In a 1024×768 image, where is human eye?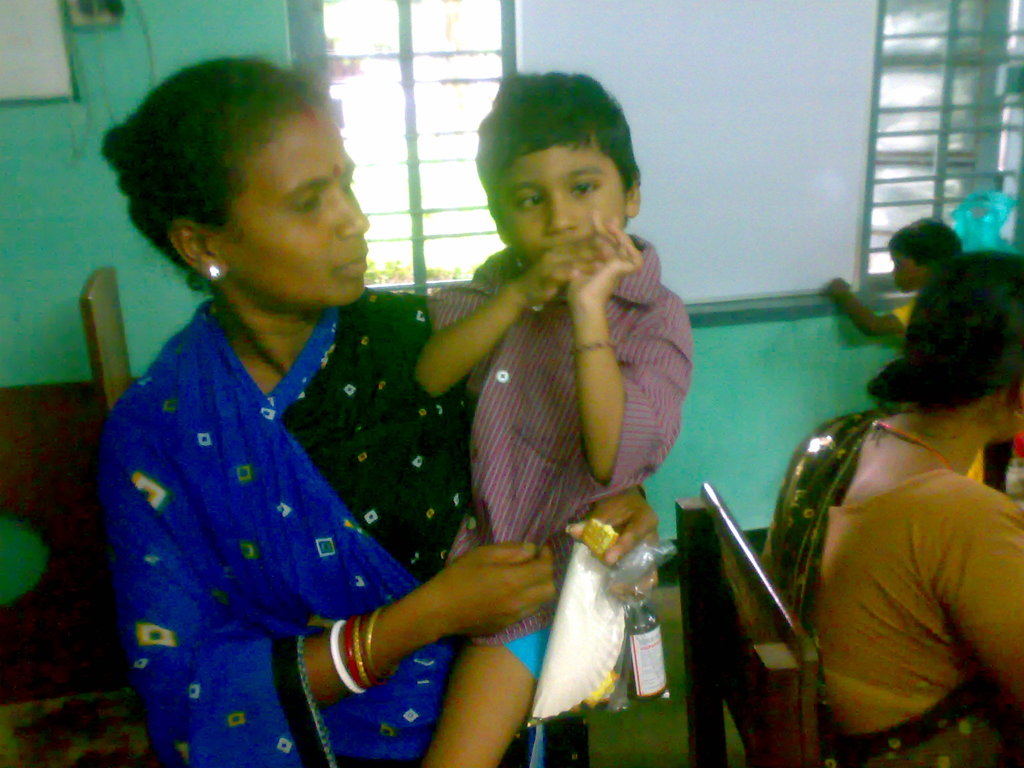
Rect(344, 174, 351, 193).
